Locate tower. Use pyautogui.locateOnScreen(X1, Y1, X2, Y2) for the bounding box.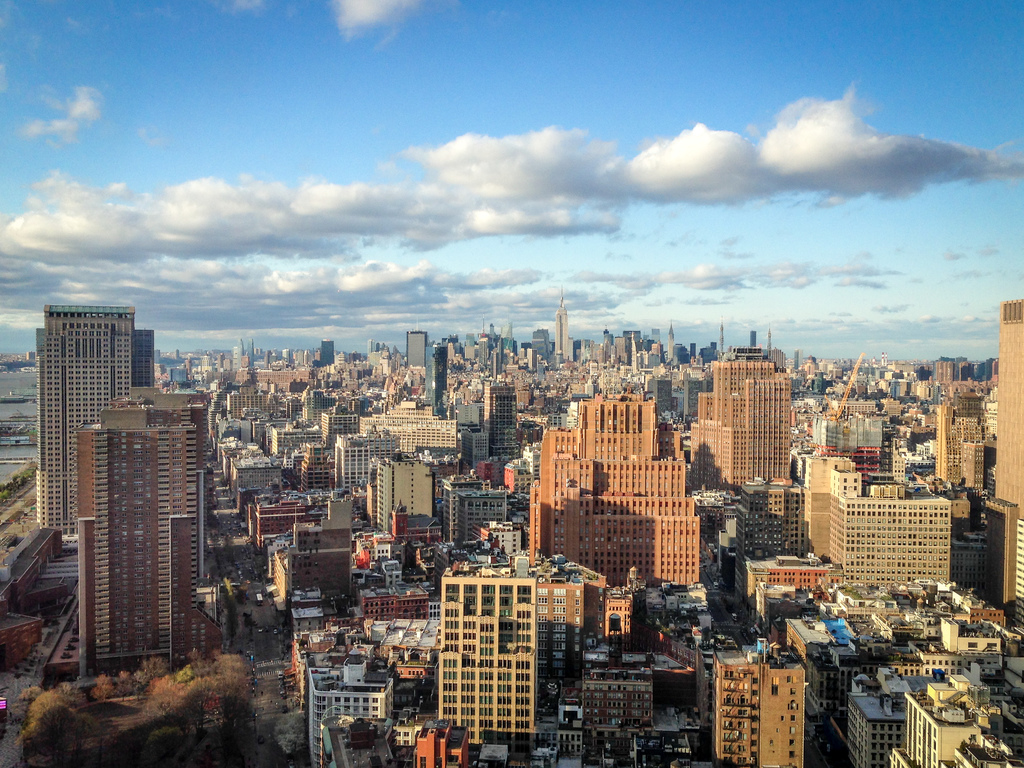
pyautogui.locateOnScreen(65, 380, 222, 700).
